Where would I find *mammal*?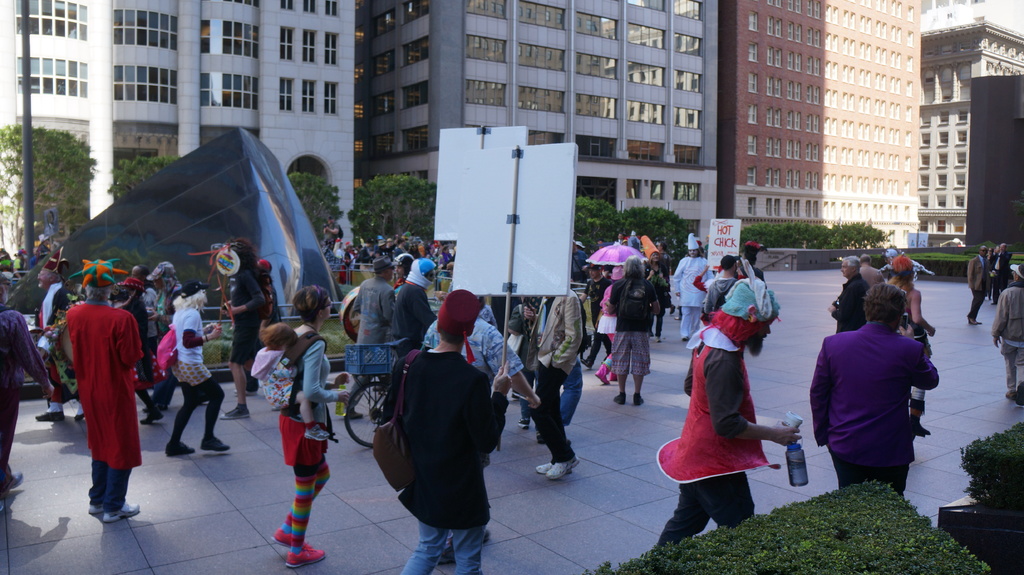
At bbox(391, 260, 438, 395).
